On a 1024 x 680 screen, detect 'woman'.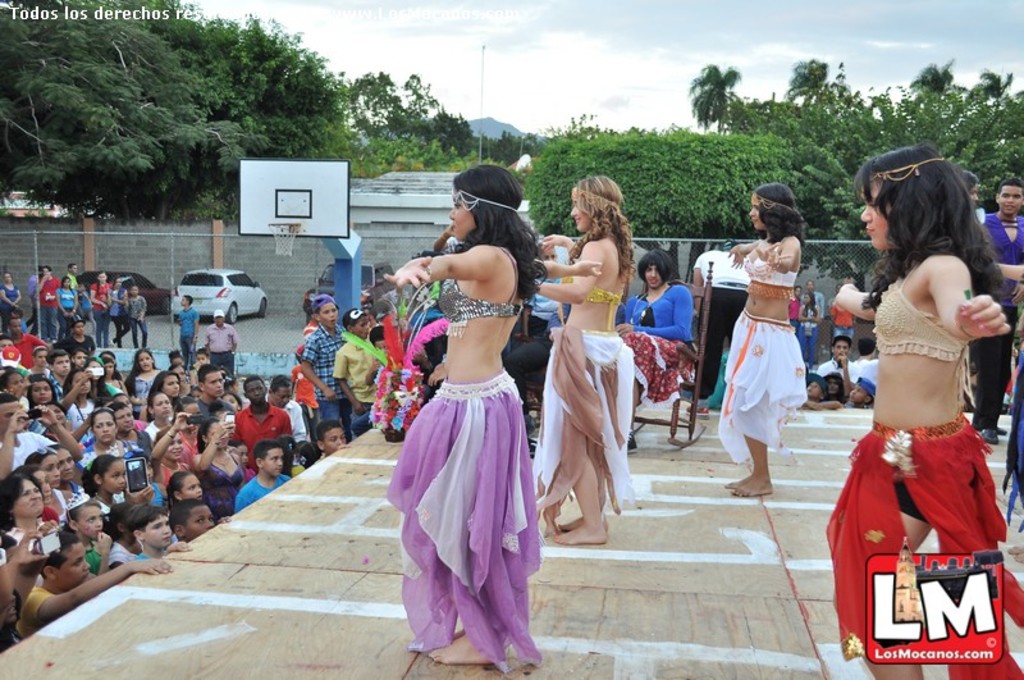
bbox=[0, 273, 29, 334].
